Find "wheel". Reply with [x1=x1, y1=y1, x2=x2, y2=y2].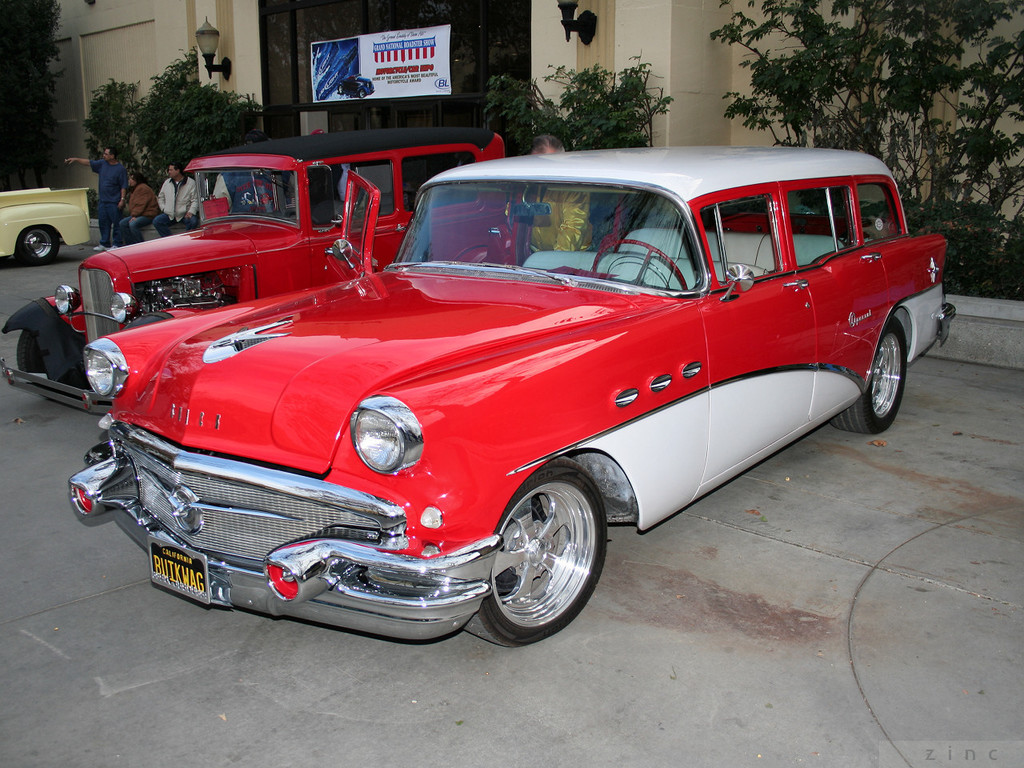
[x1=465, y1=456, x2=611, y2=648].
